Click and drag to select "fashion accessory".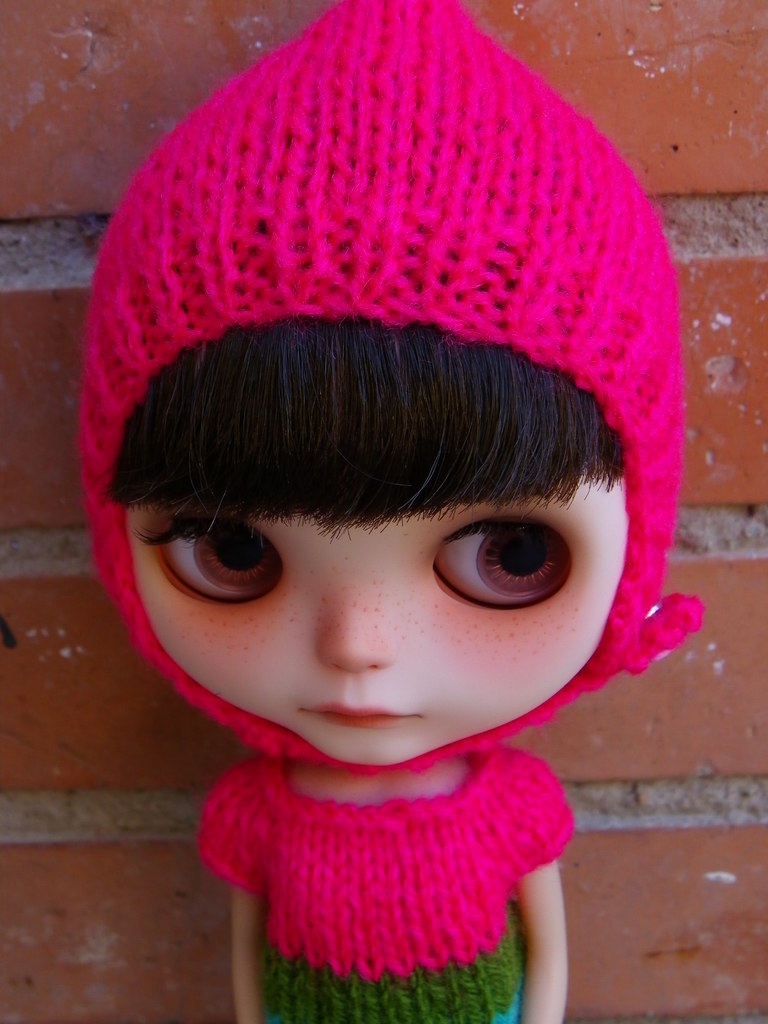
Selection: {"x1": 75, "y1": 0, "x2": 707, "y2": 780}.
